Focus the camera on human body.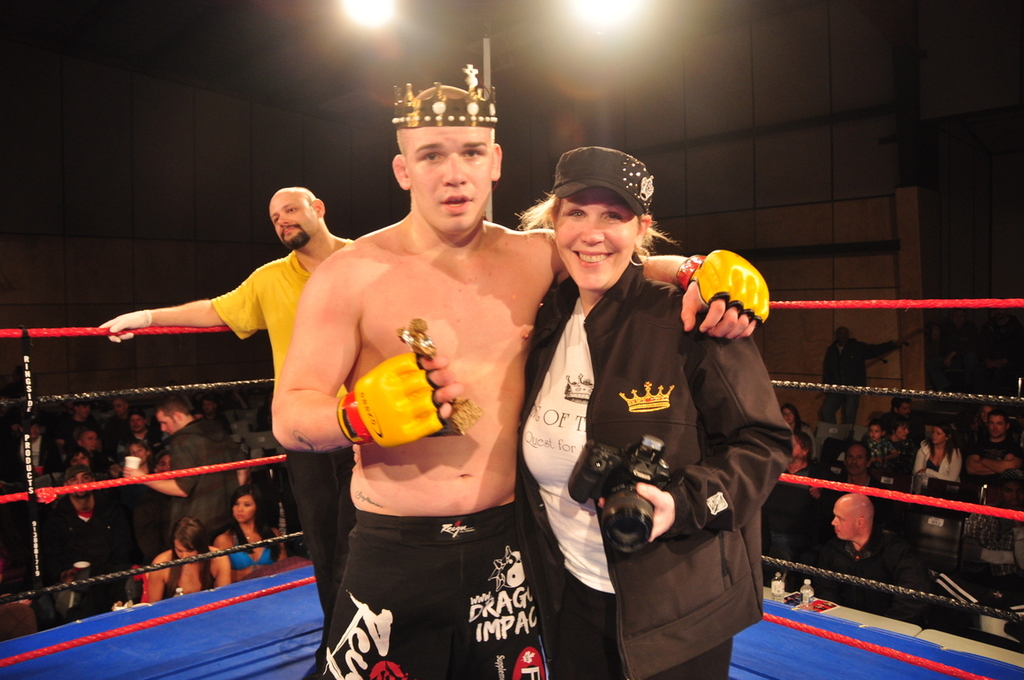
Focus region: 78,428,102,455.
